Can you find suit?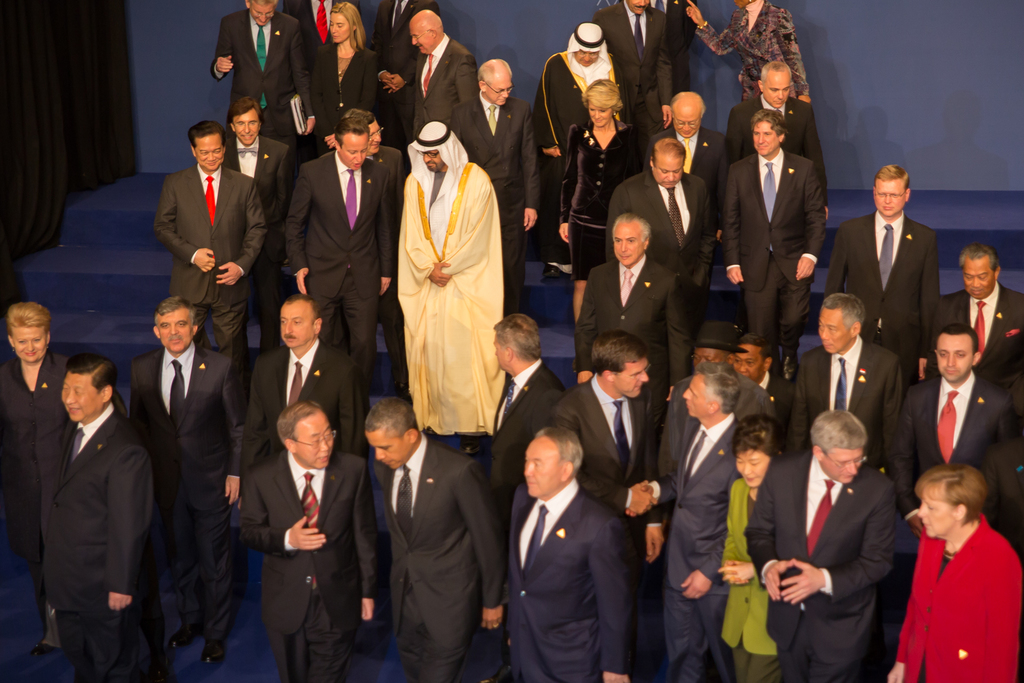
Yes, bounding box: {"x1": 603, "y1": 171, "x2": 718, "y2": 318}.
